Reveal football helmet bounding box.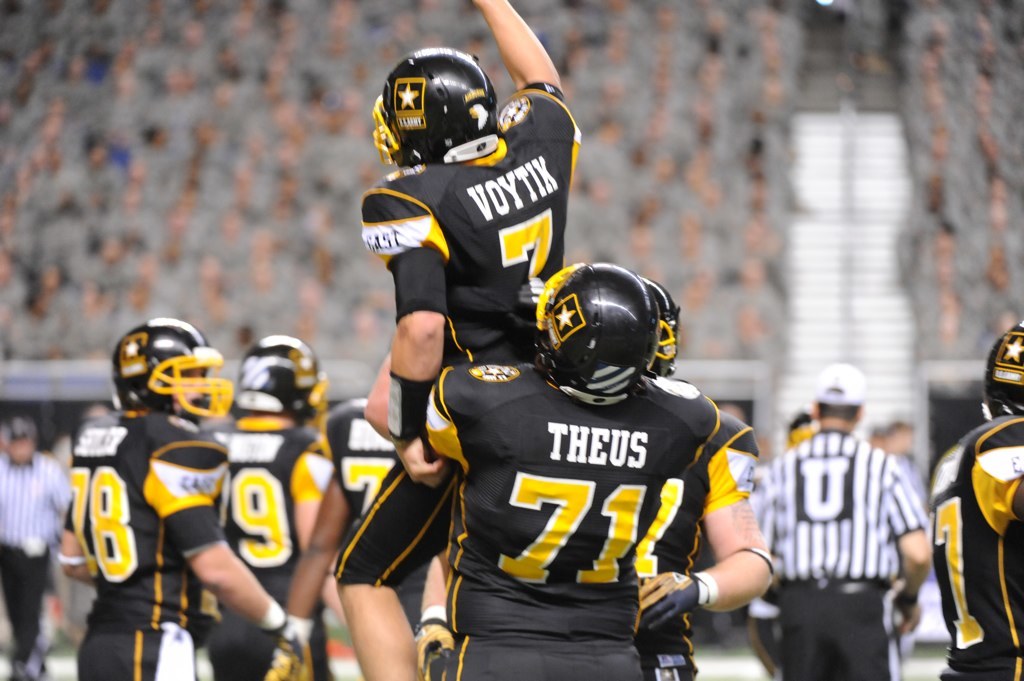
Revealed: x1=537, y1=259, x2=644, y2=402.
